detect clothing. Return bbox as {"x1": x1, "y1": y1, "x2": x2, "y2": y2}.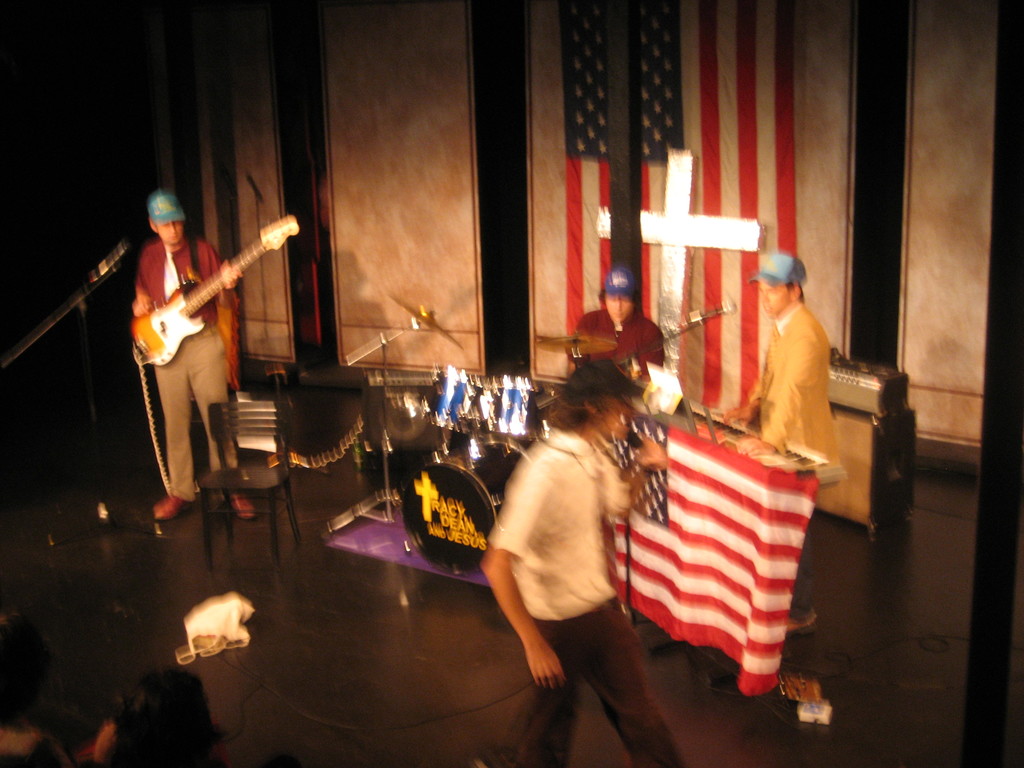
{"x1": 751, "y1": 269, "x2": 839, "y2": 456}.
